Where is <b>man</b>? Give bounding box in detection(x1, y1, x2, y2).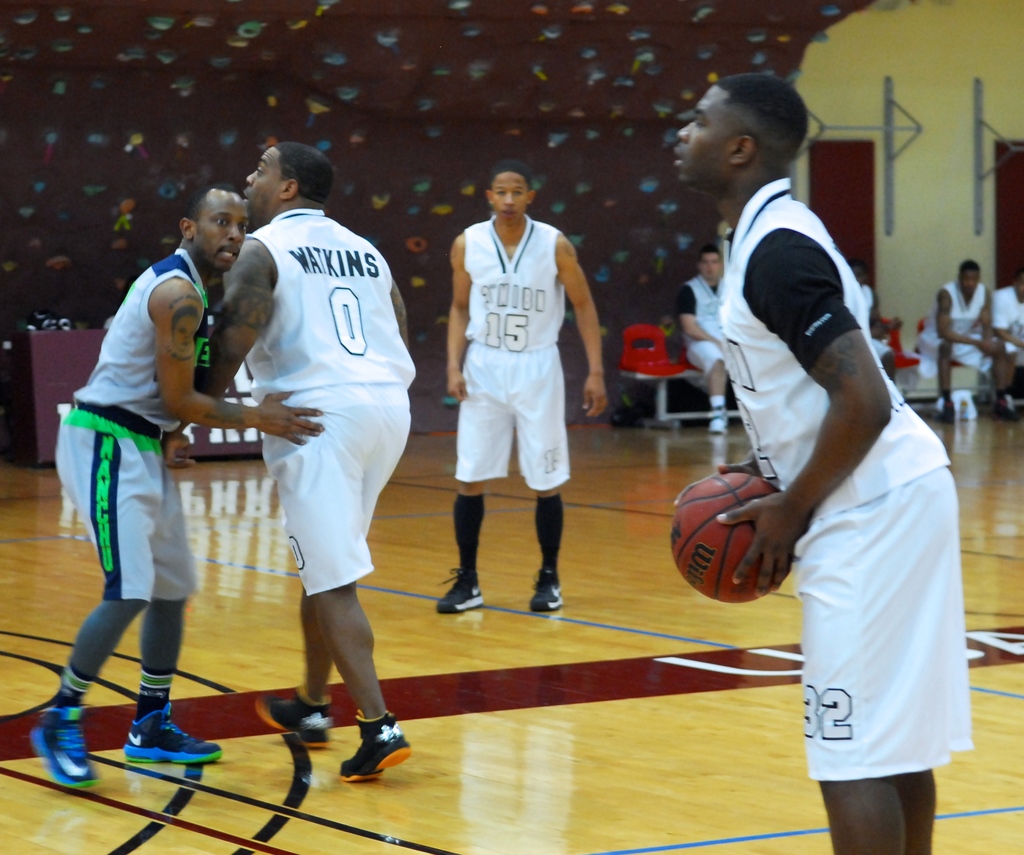
detection(668, 67, 982, 853).
